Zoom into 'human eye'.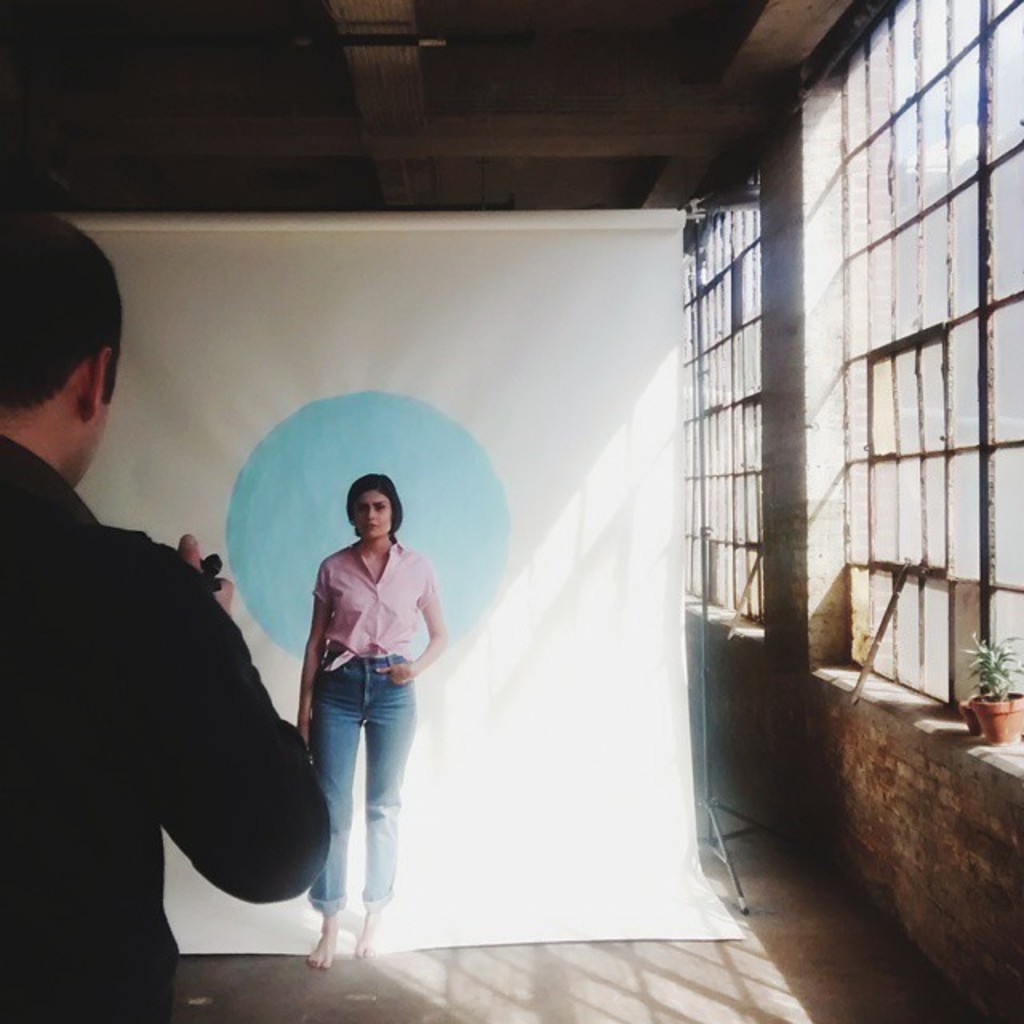
Zoom target: x1=365, y1=498, x2=390, y2=514.
